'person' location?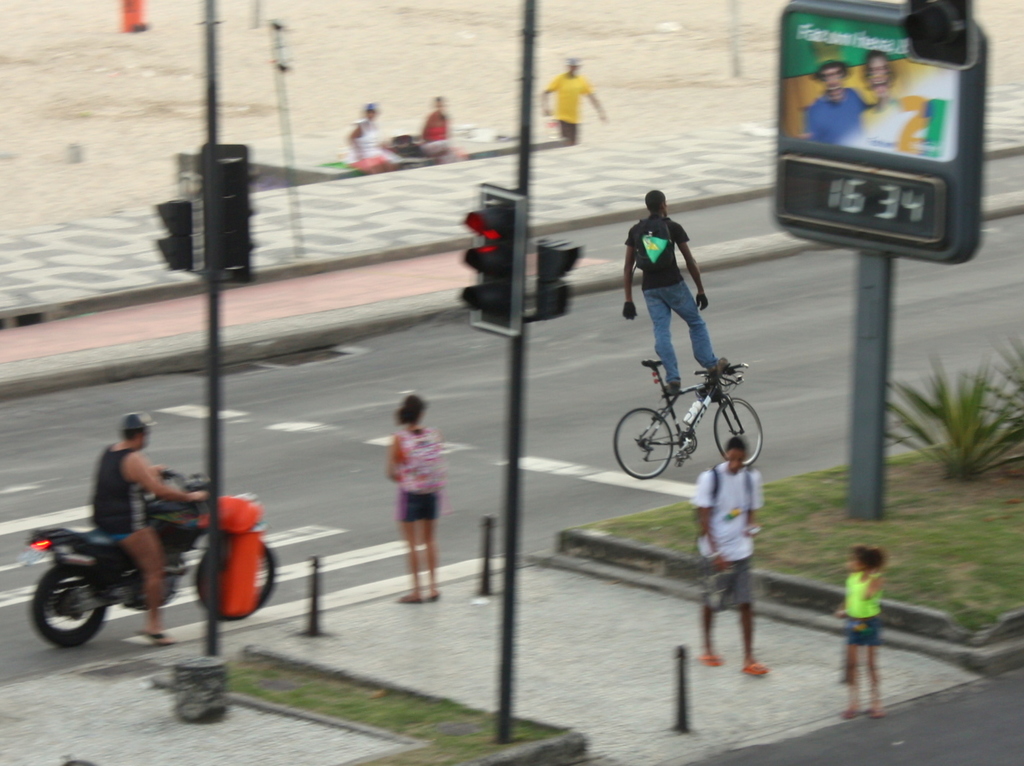
region(621, 185, 724, 398)
